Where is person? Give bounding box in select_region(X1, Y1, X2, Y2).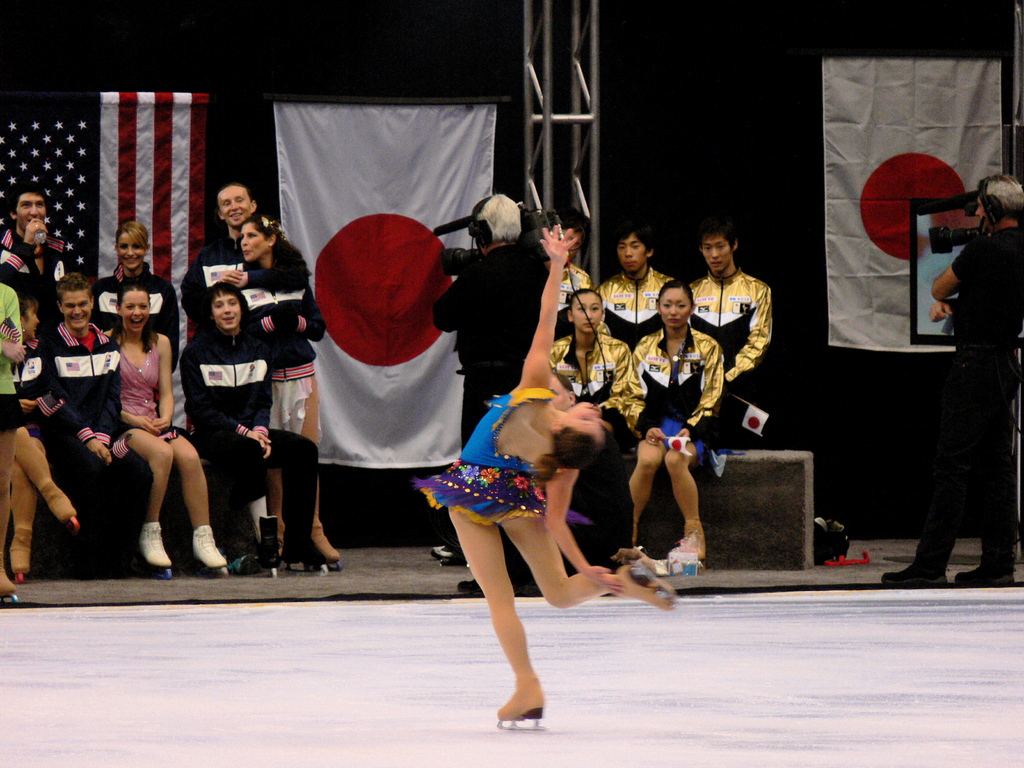
select_region(96, 222, 177, 374).
